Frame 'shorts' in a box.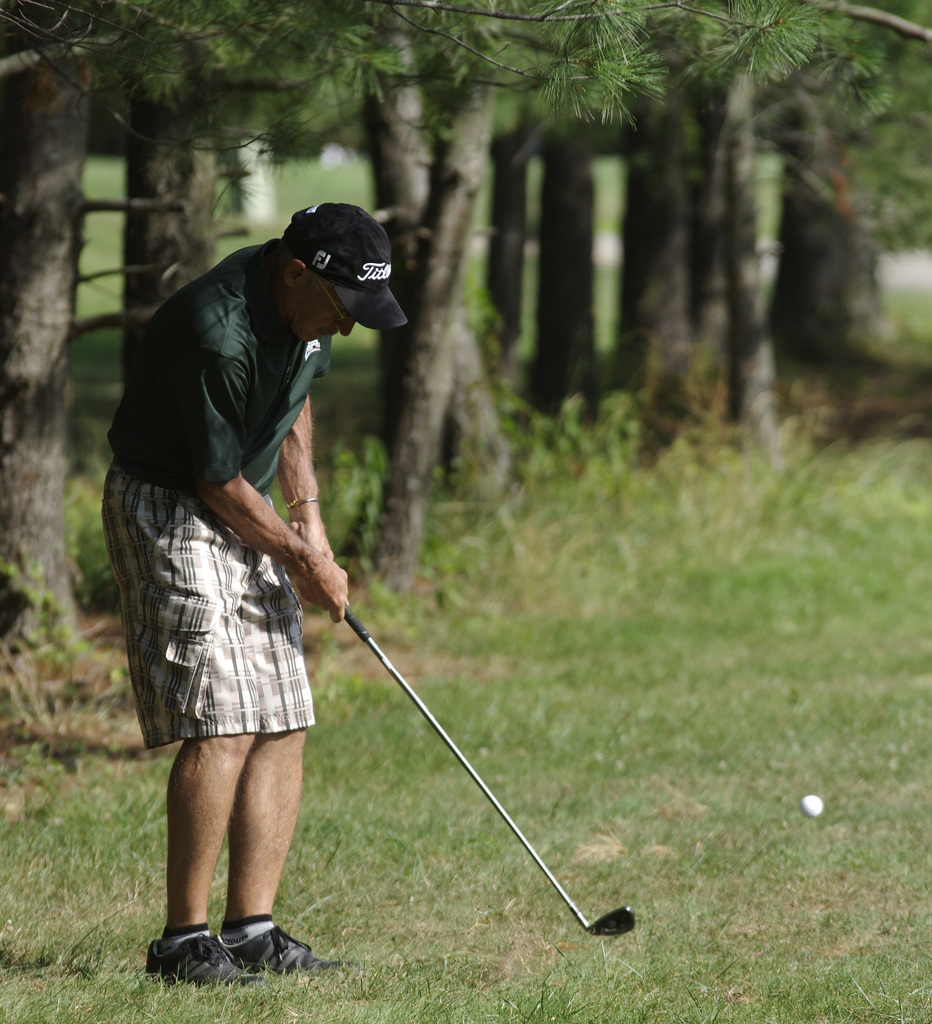
detection(124, 528, 337, 742).
